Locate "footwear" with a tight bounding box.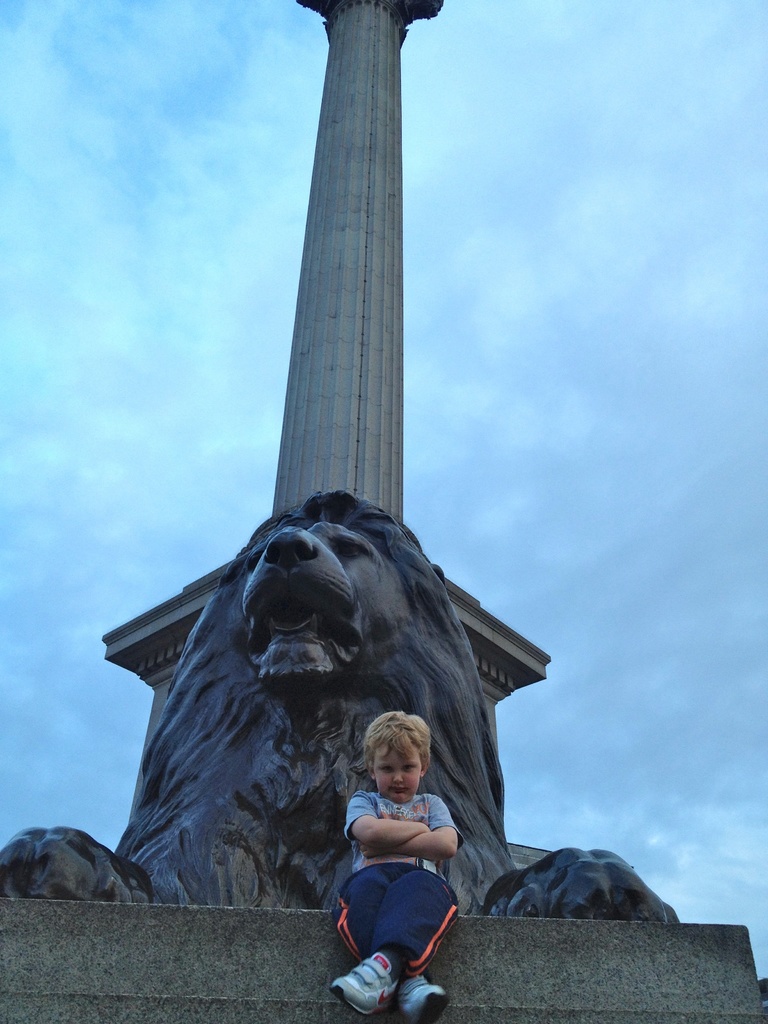
(left=328, top=952, right=405, bottom=1017).
